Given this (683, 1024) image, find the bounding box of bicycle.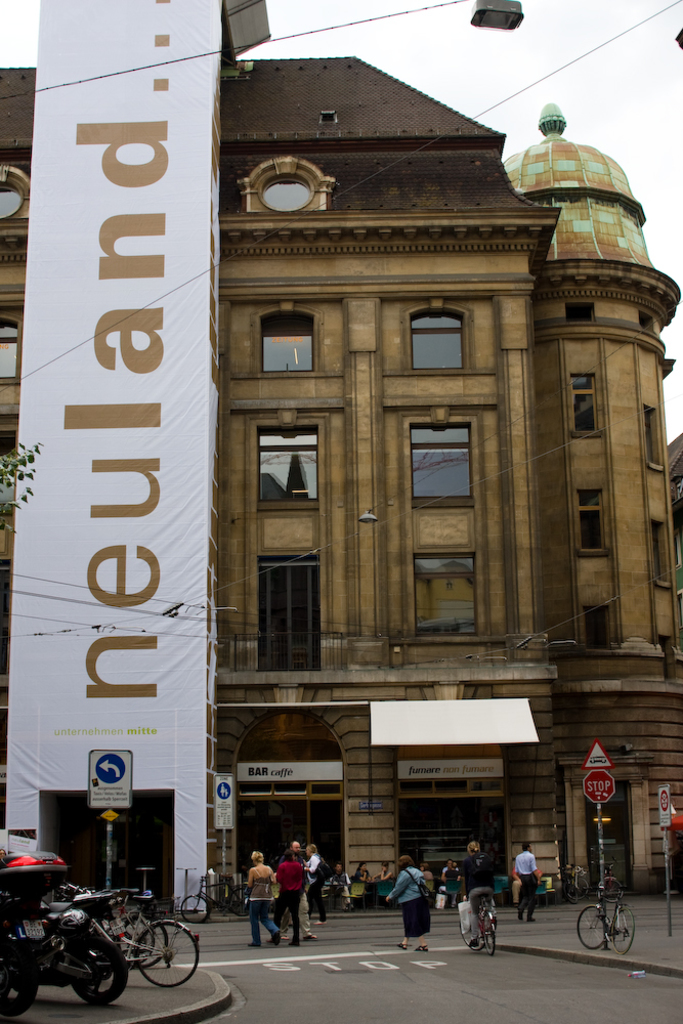
locate(60, 885, 159, 967).
